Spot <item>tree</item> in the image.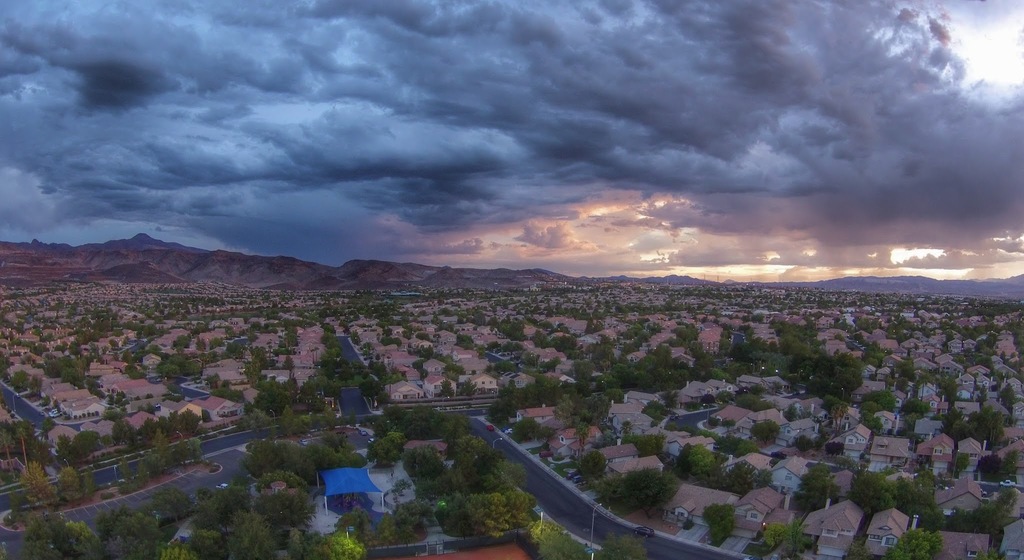
<item>tree</item> found at (left=861, top=387, right=897, bottom=414).
